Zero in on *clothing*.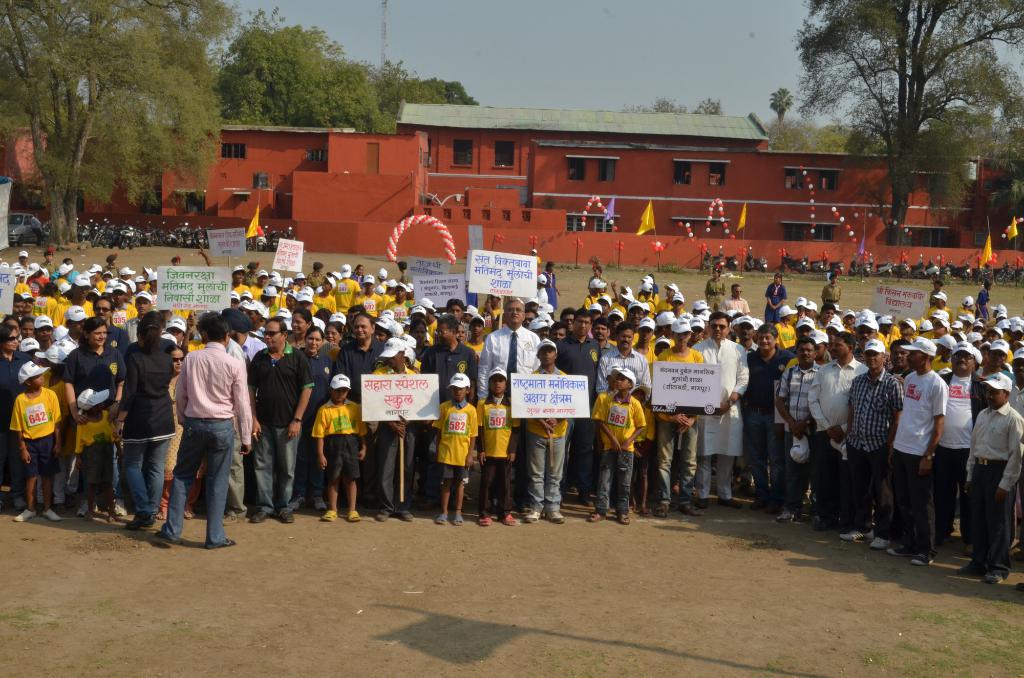
Zeroed in: detection(820, 281, 846, 306).
